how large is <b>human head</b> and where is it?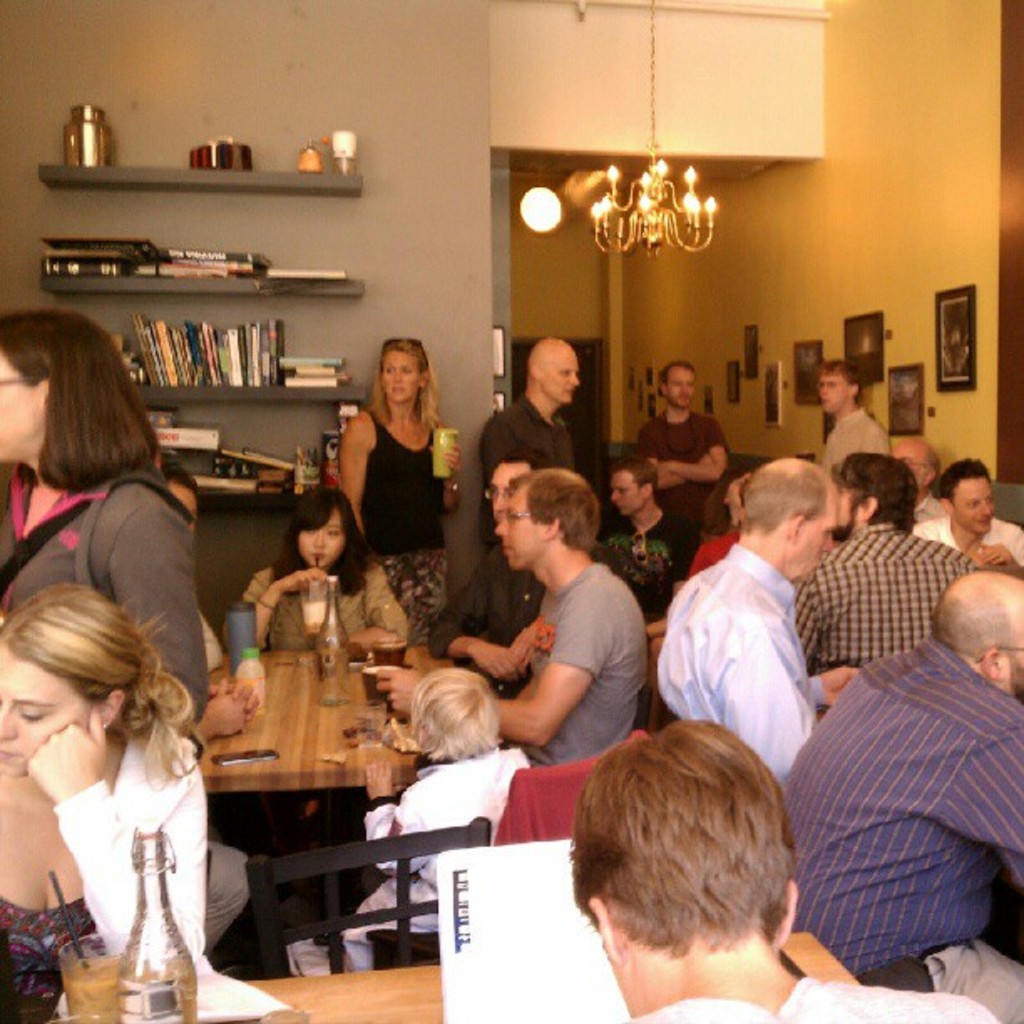
Bounding box: {"left": 835, "top": 445, "right": 917, "bottom": 529}.
